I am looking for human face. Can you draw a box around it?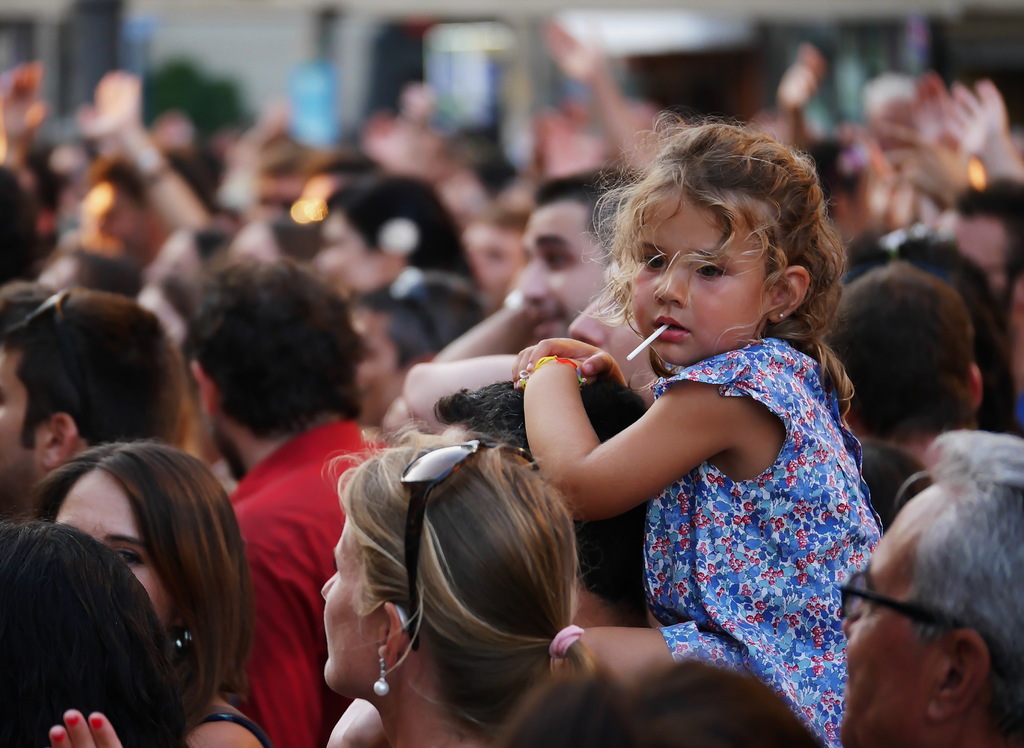
Sure, the bounding box is (319, 516, 384, 694).
